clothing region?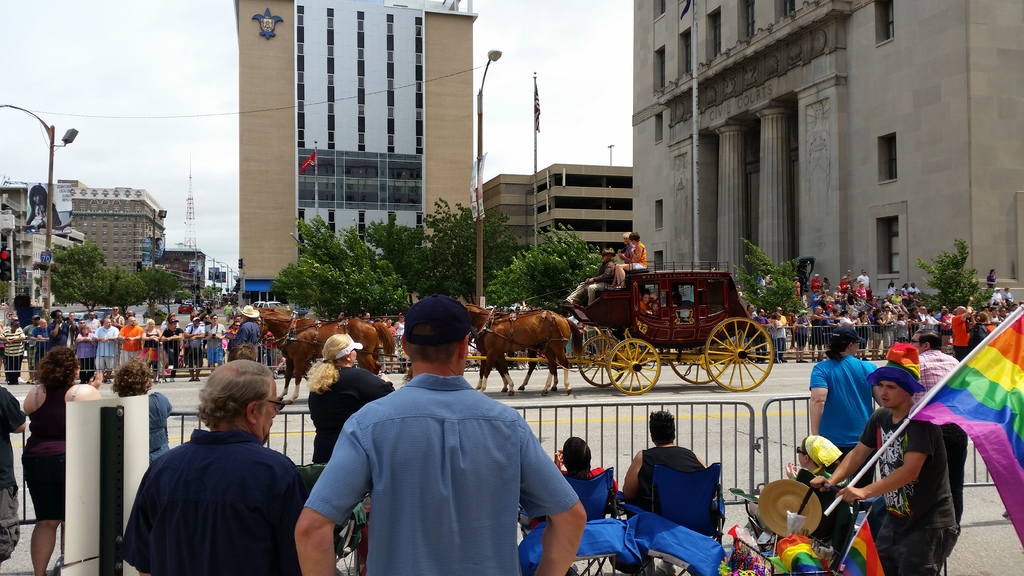
(x1=637, y1=299, x2=651, y2=312)
